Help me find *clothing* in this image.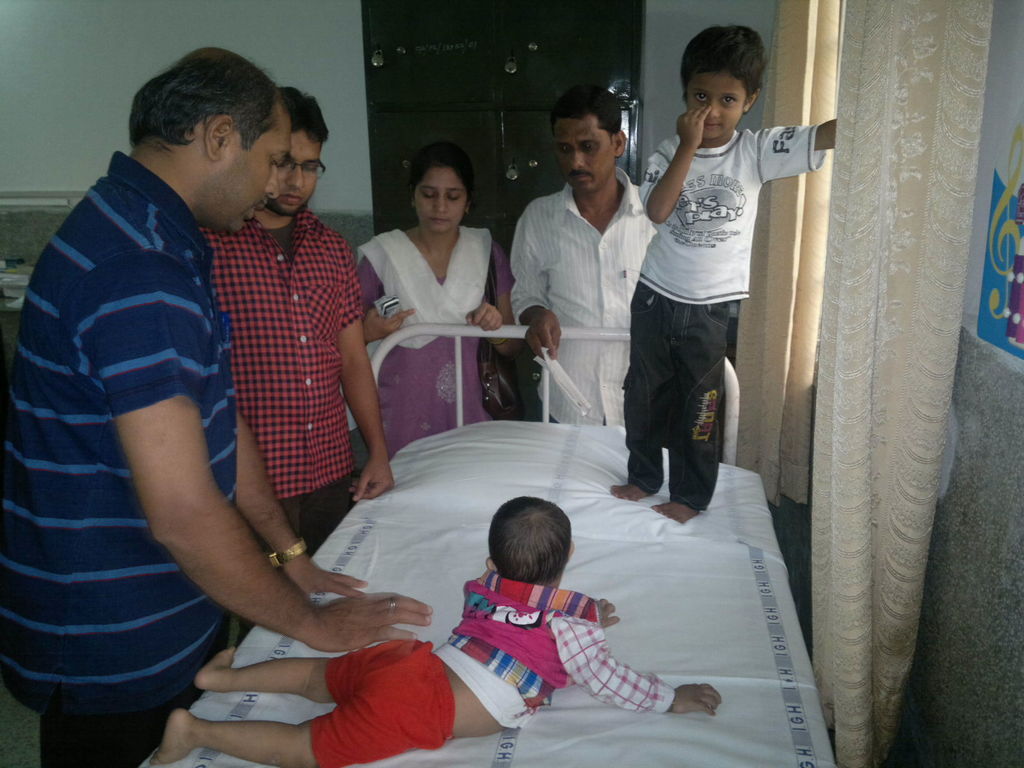
Found it: box=[312, 570, 676, 767].
